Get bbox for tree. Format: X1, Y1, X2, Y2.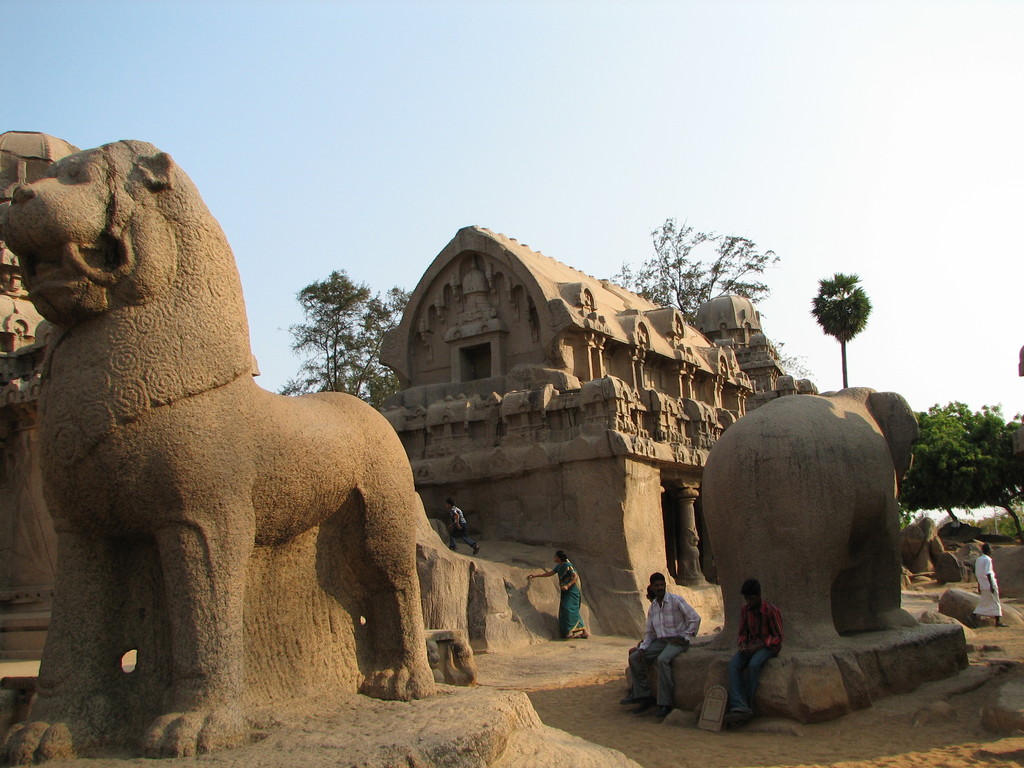
811, 264, 885, 382.
